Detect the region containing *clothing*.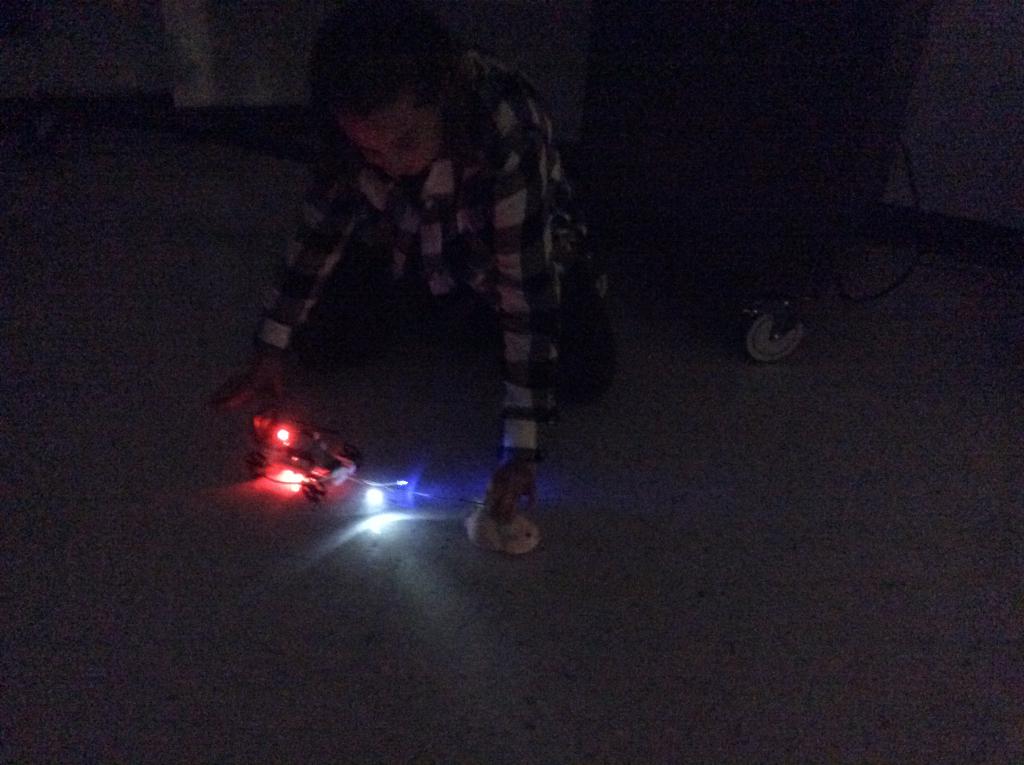
237/61/608/520.
